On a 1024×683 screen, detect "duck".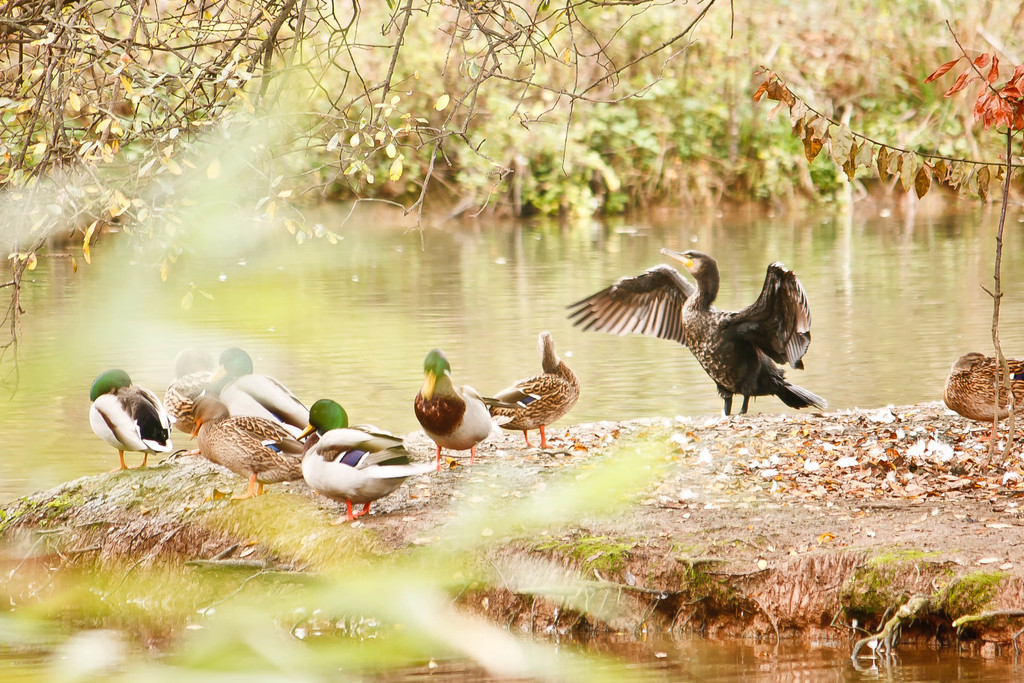
BBox(298, 402, 440, 520).
